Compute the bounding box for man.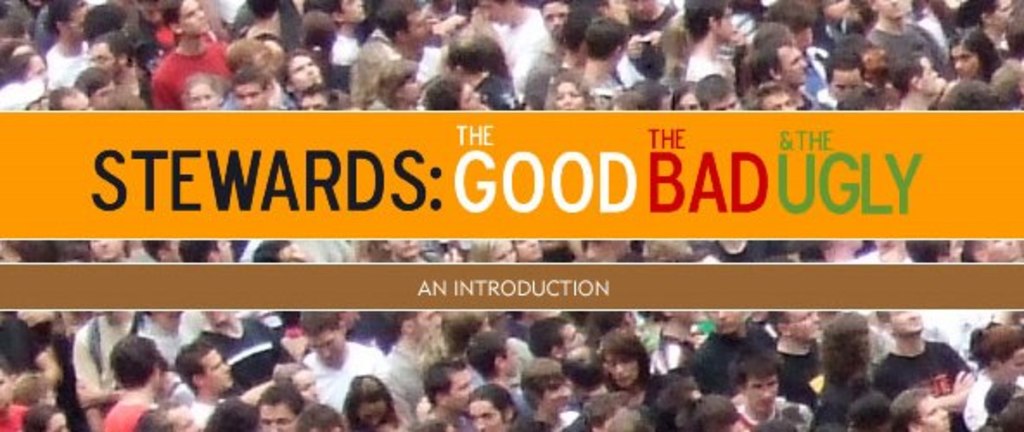
detection(375, 309, 445, 429).
